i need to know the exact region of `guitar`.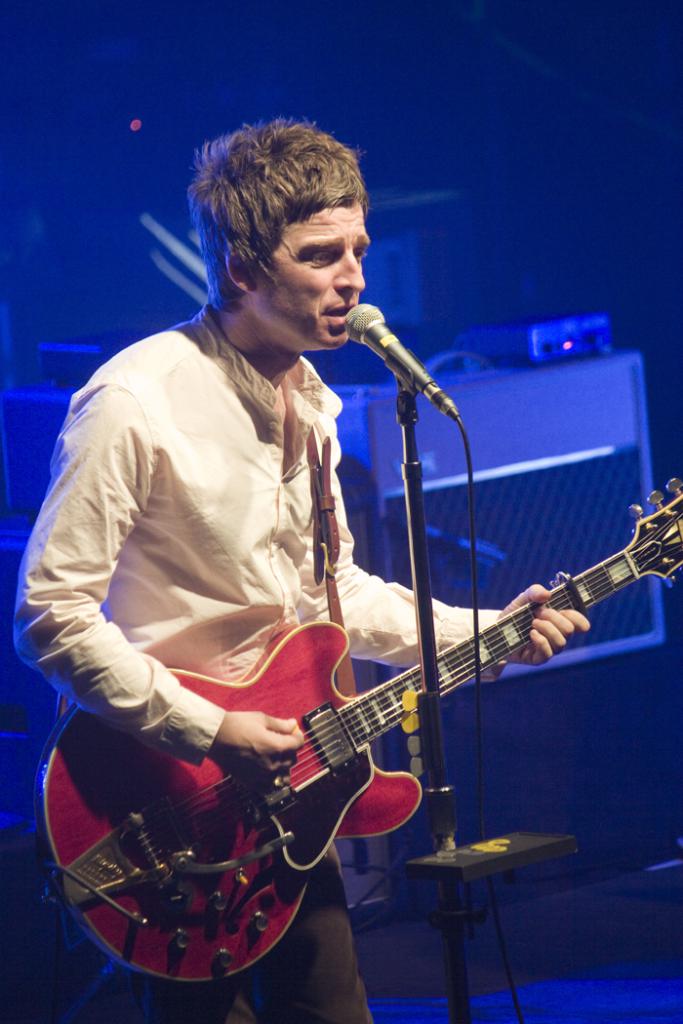
Region: bbox(32, 473, 682, 991).
